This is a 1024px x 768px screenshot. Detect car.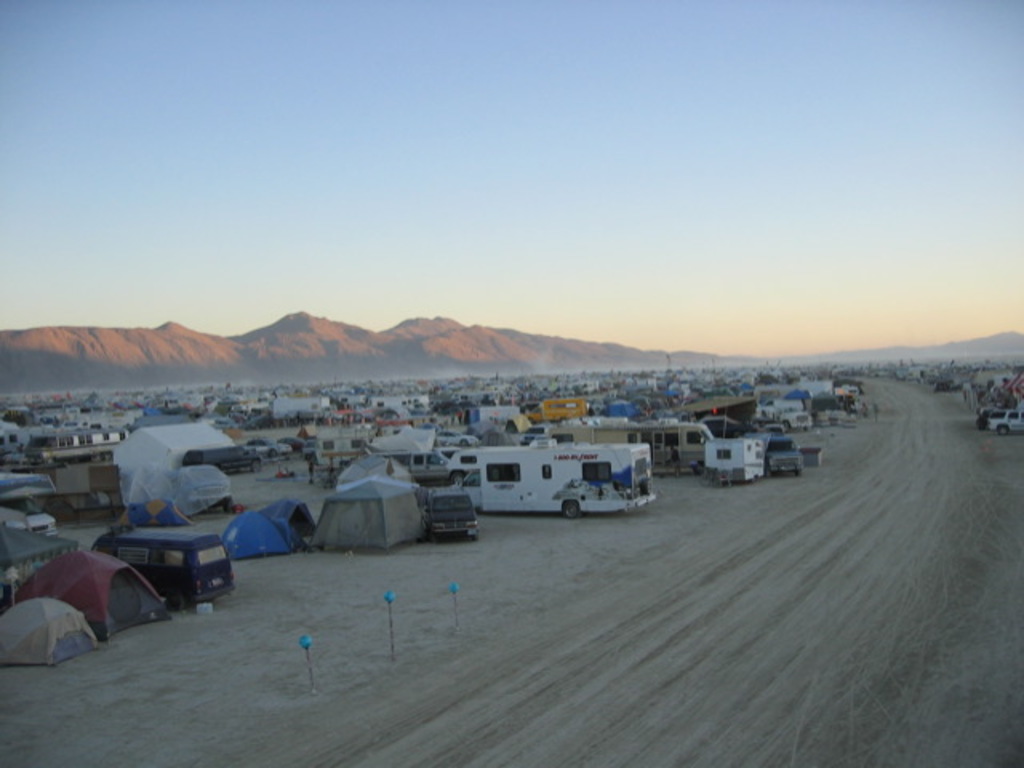
982 410 1022 430.
